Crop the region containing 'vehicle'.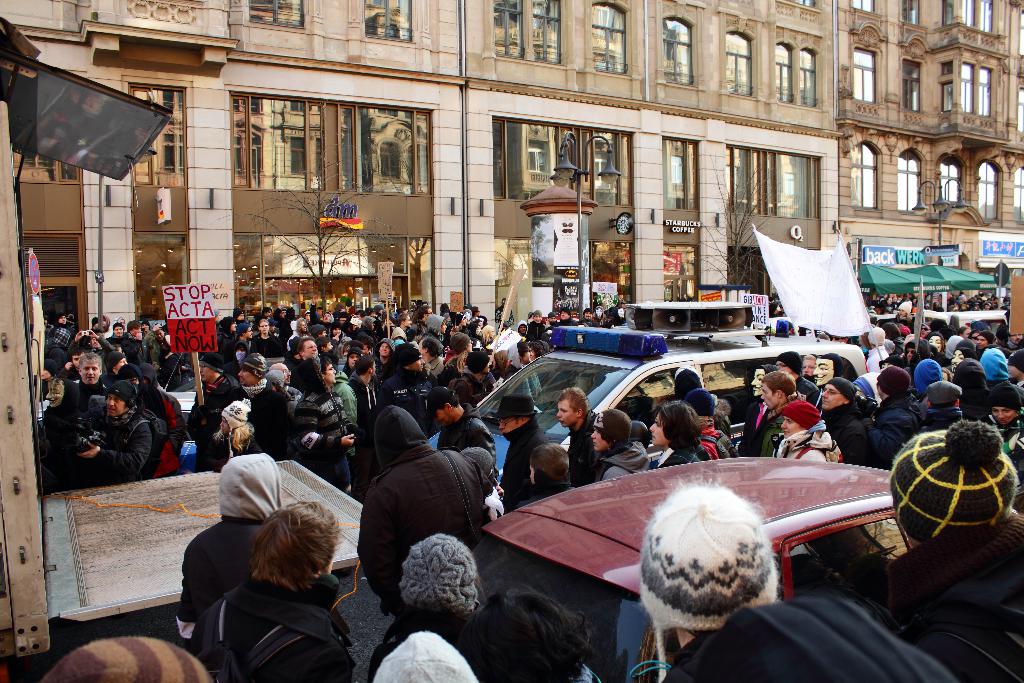
Crop region: {"left": 467, "top": 454, "right": 918, "bottom": 682}.
